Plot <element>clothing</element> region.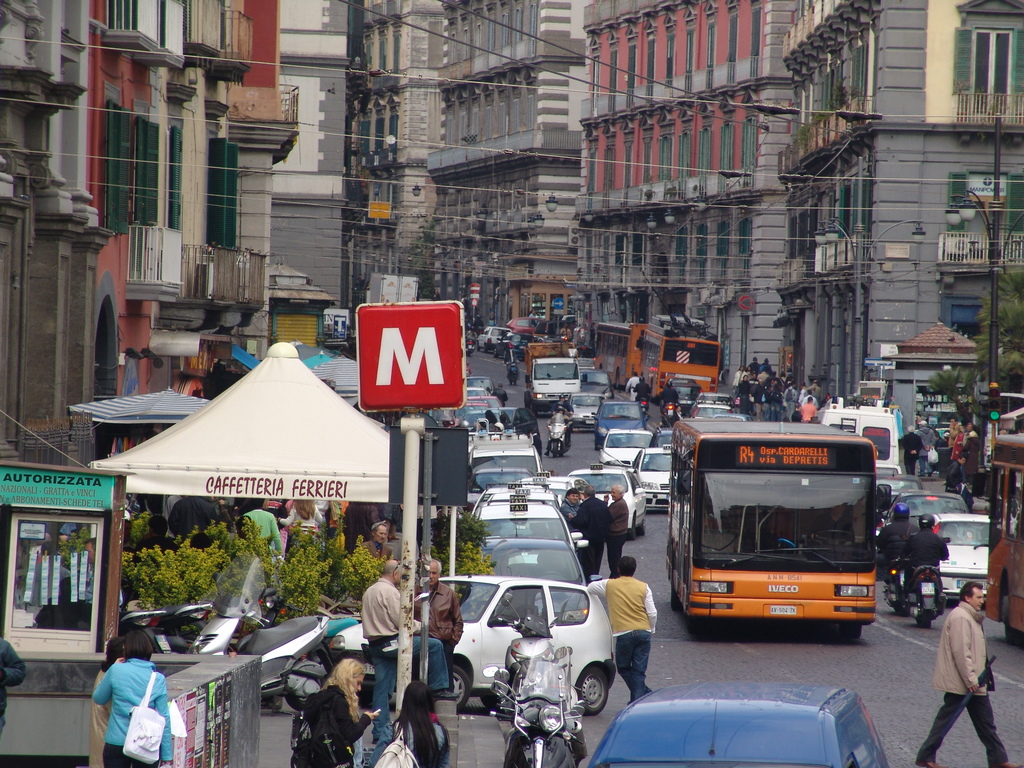
Plotted at {"x1": 616, "y1": 633, "x2": 647, "y2": 700}.
